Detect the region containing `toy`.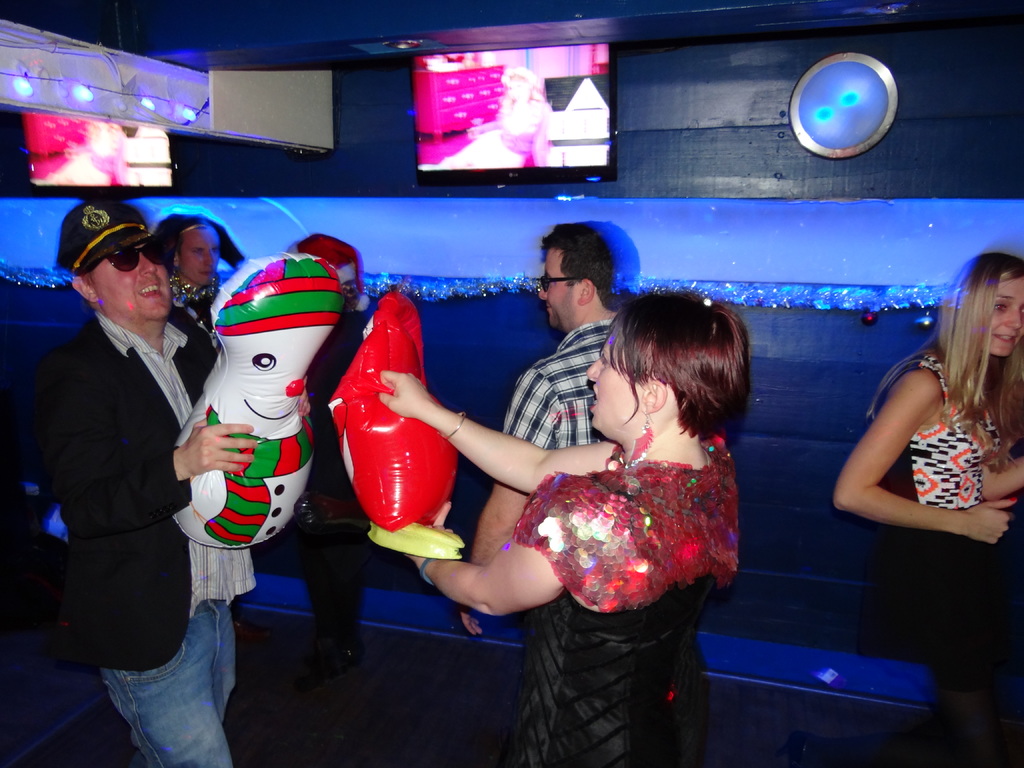
pyautogui.locateOnScreen(143, 267, 339, 639).
